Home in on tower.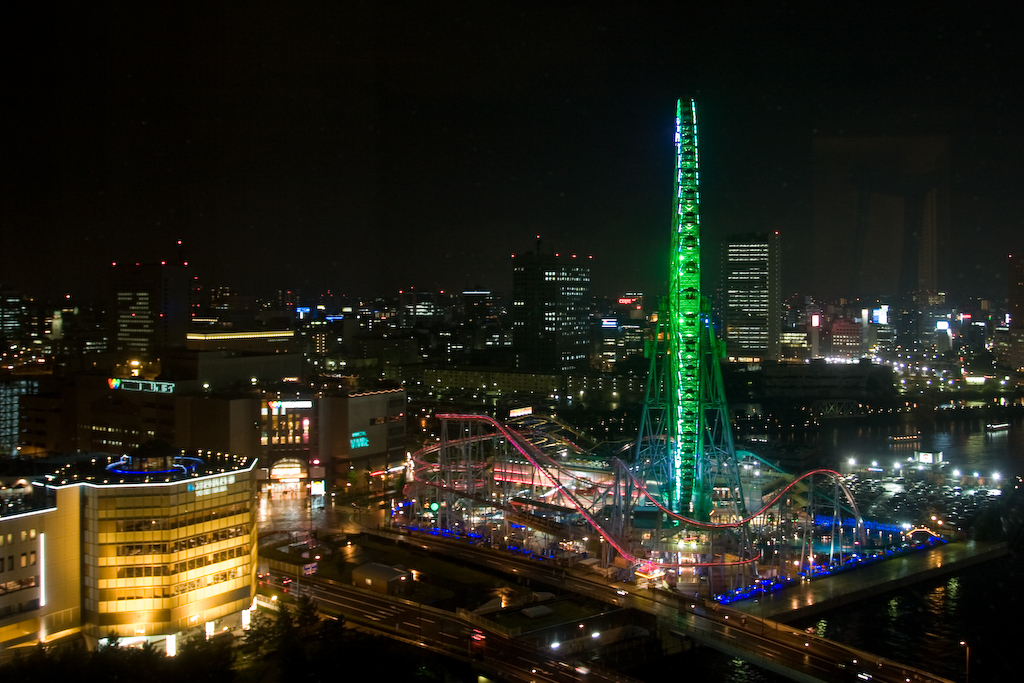
Homed in at {"x1": 17, "y1": 456, "x2": 280, "y2": 651}.
